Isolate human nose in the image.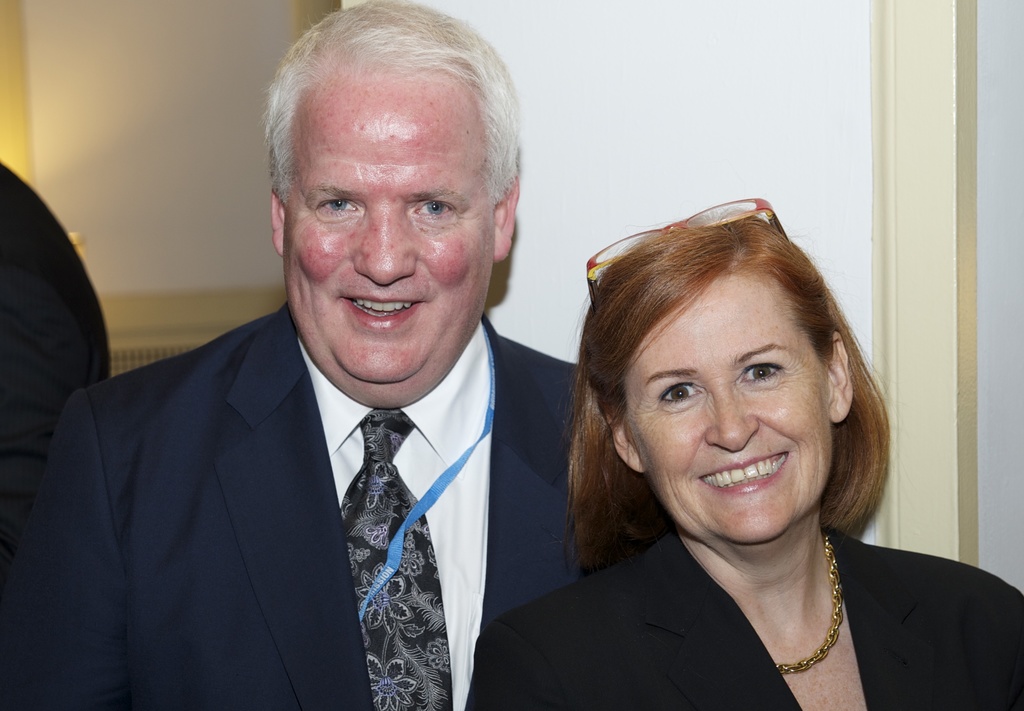
Isolated region: 703 392 755 450.
